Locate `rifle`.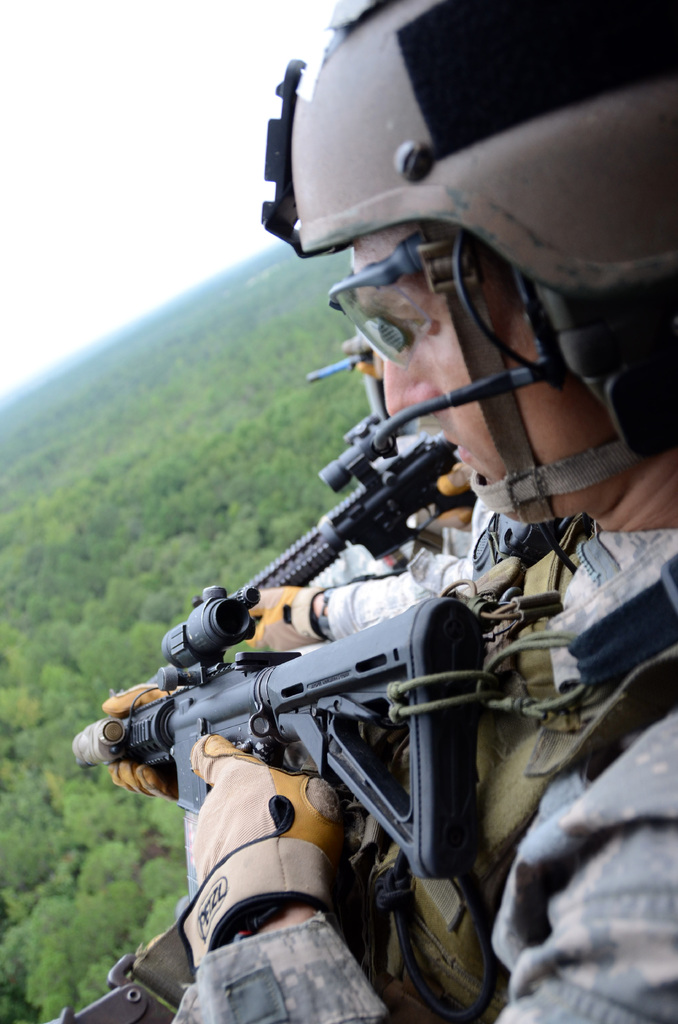
Bounding box: crop(73, 589, 480, 872).
